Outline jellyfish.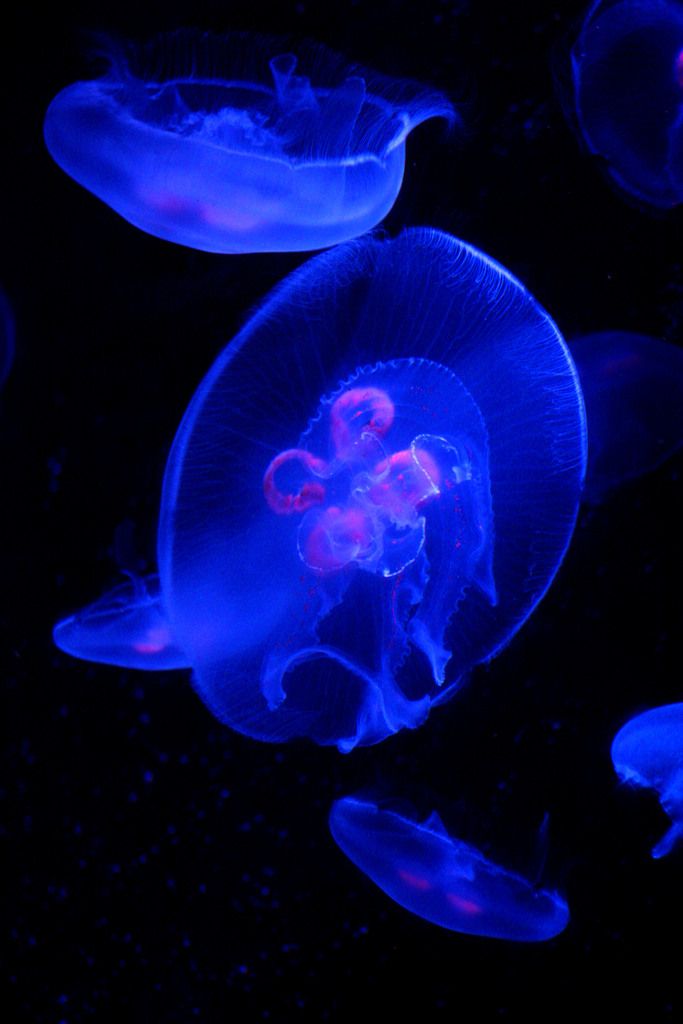
Outline: (157, 230, 593, 753).
